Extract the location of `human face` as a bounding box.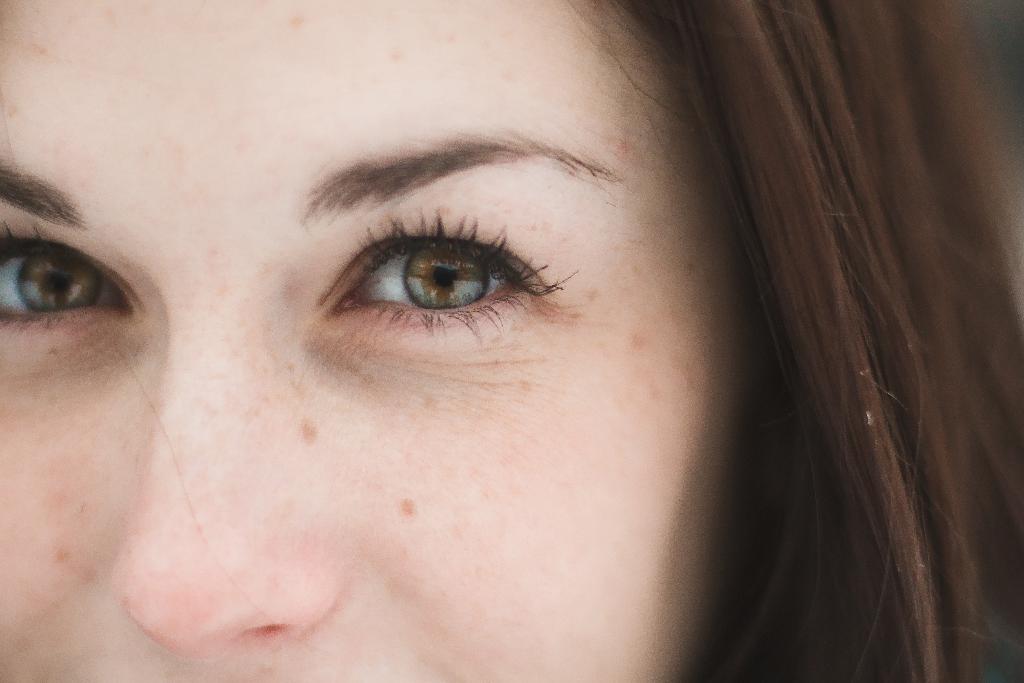
0, 0, 744, 682.
